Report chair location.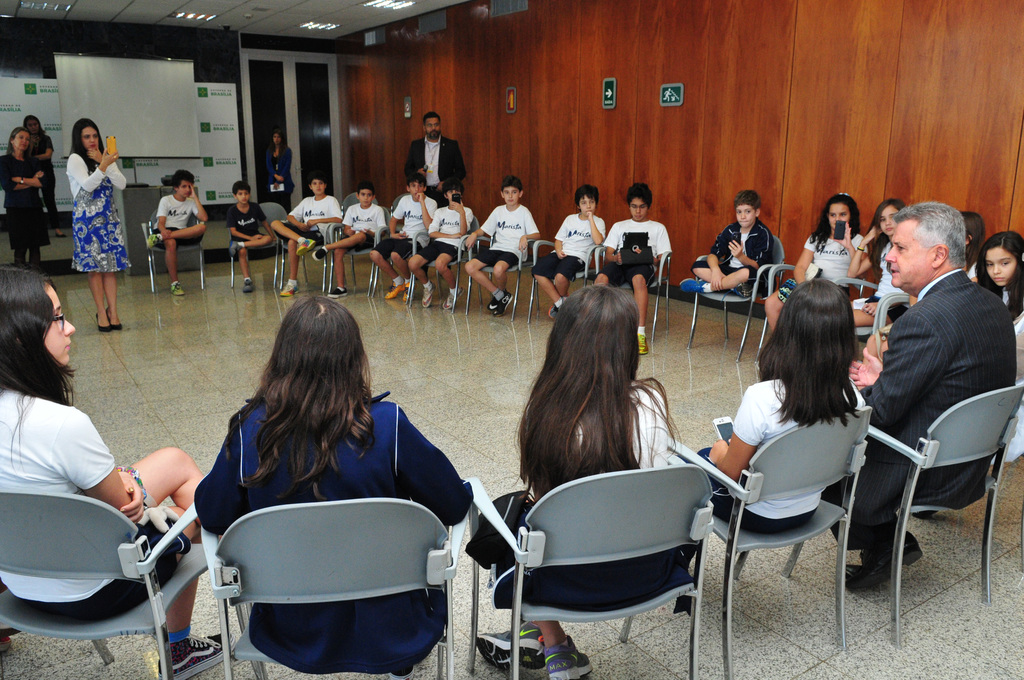
Report: (left=590, top=247, right=676, bottom=327).
